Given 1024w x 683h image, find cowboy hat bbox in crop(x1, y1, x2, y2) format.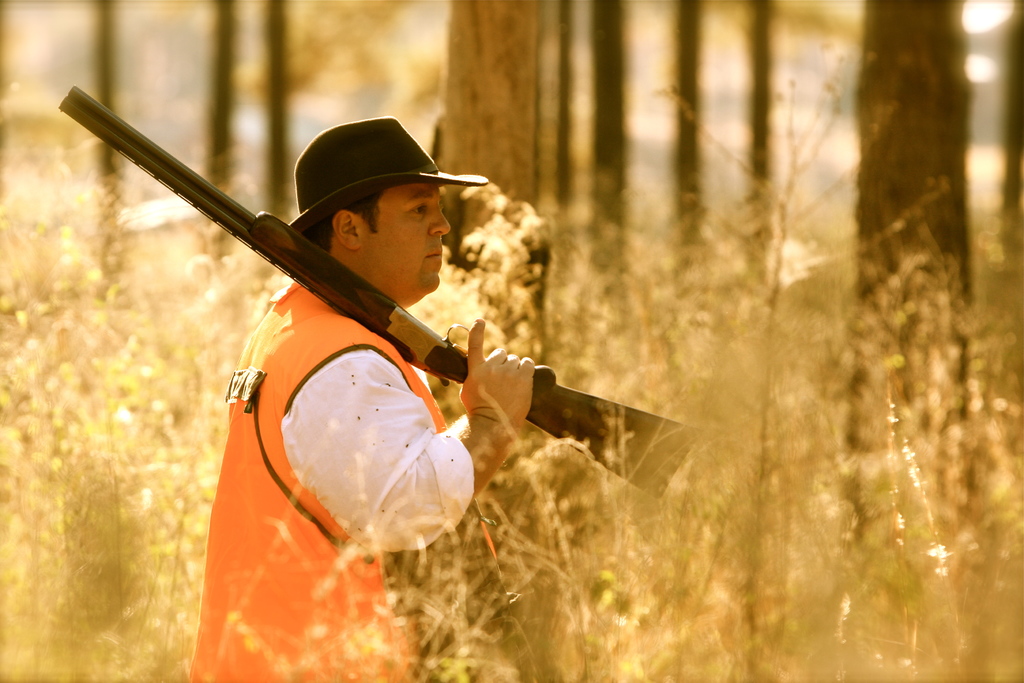
crop(268, 111, 477, 278).
